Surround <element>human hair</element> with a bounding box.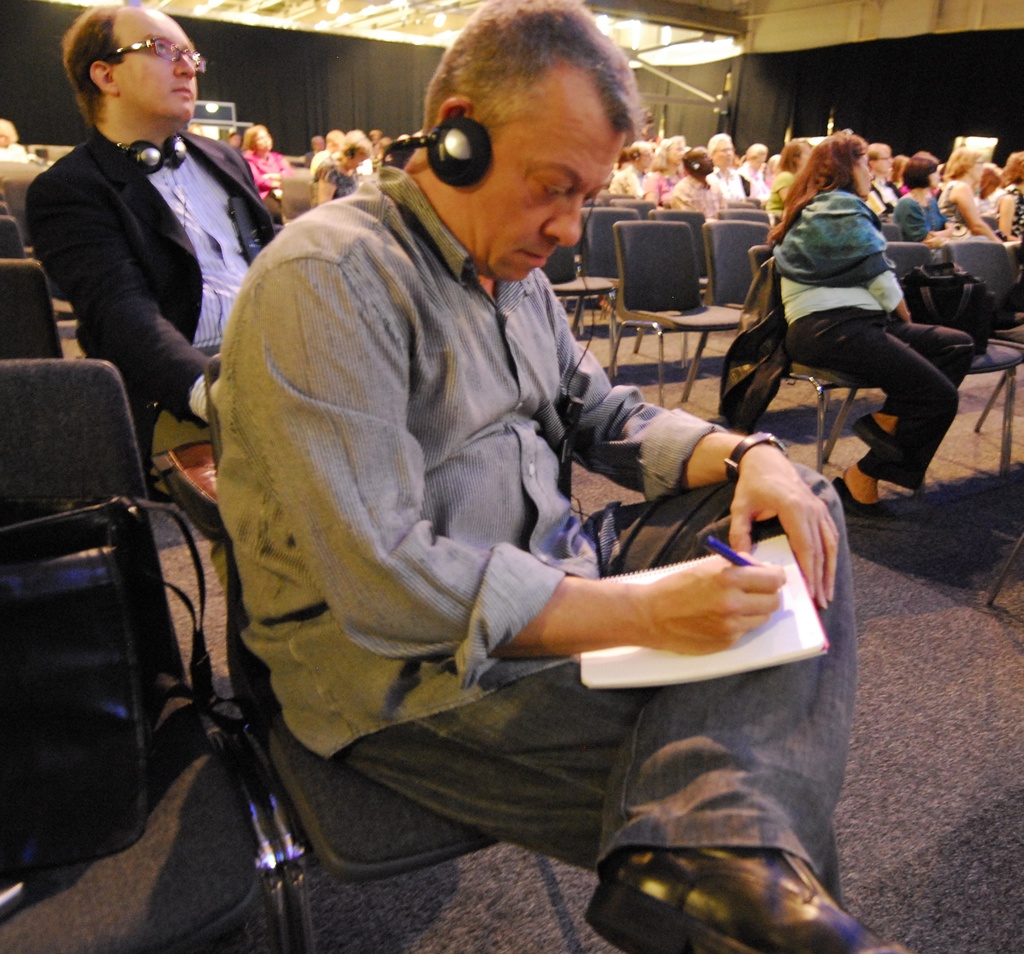
(58, 3, 131, 131).
